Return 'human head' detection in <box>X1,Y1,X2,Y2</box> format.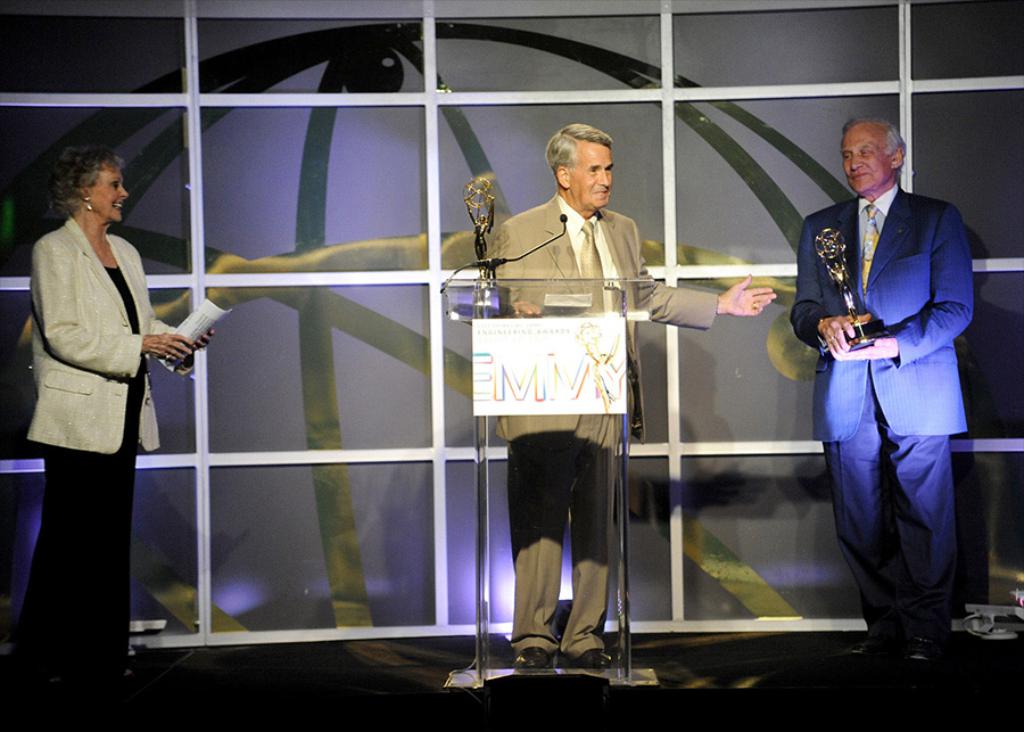
<box>841,125,914,192</box>.
